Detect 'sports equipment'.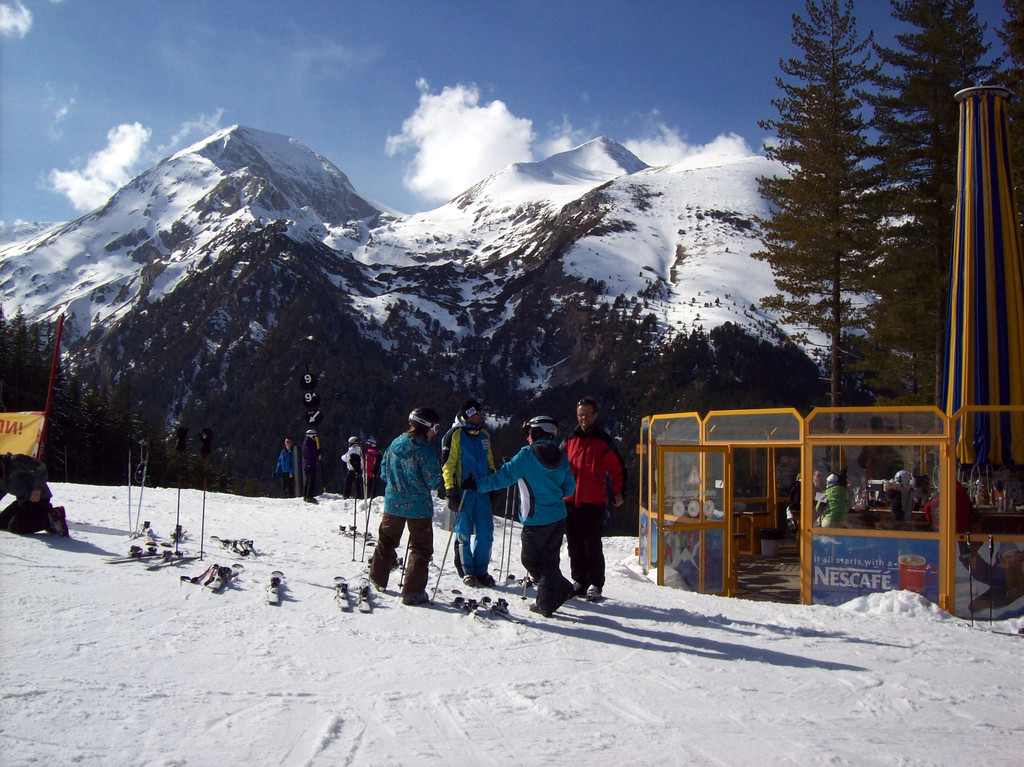
Detected at 178:563:212:583.
